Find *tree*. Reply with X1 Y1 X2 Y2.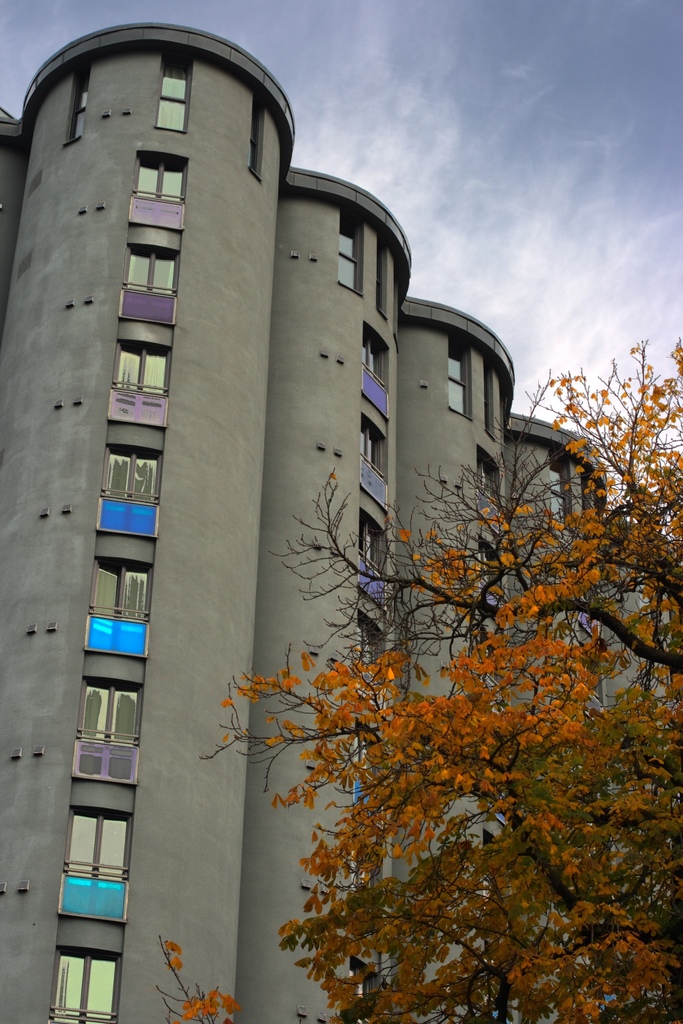
154 339 682 1023.
